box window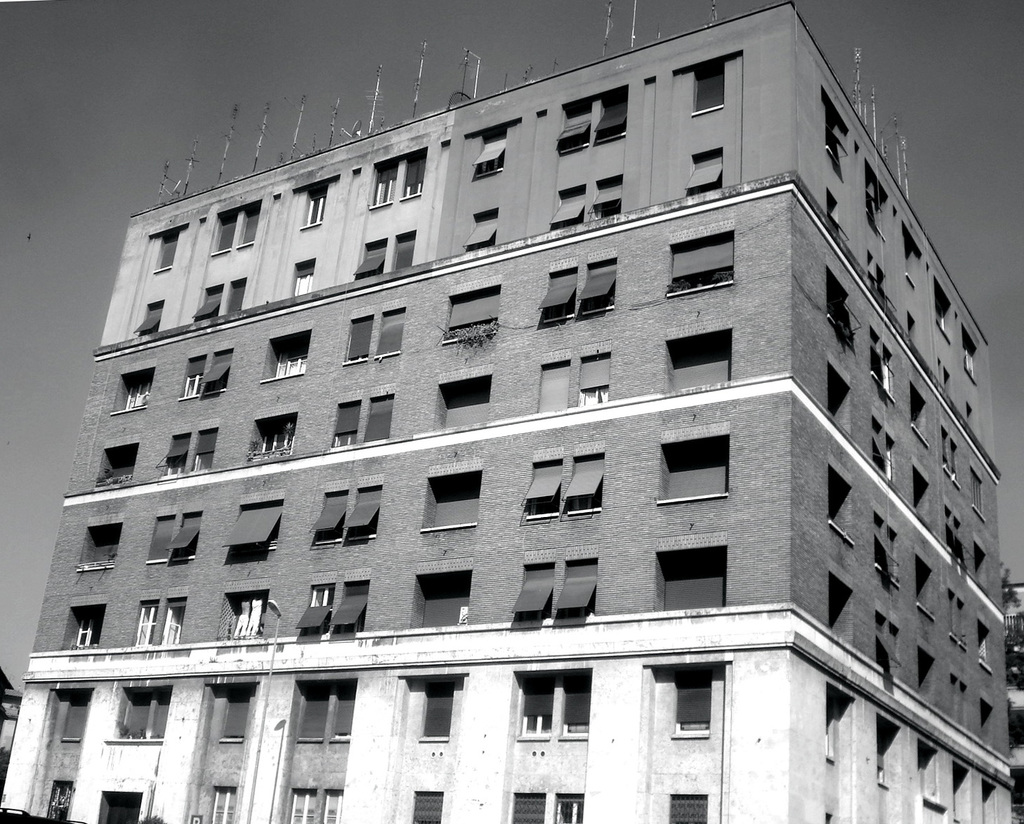
657, 545, 733, 612
